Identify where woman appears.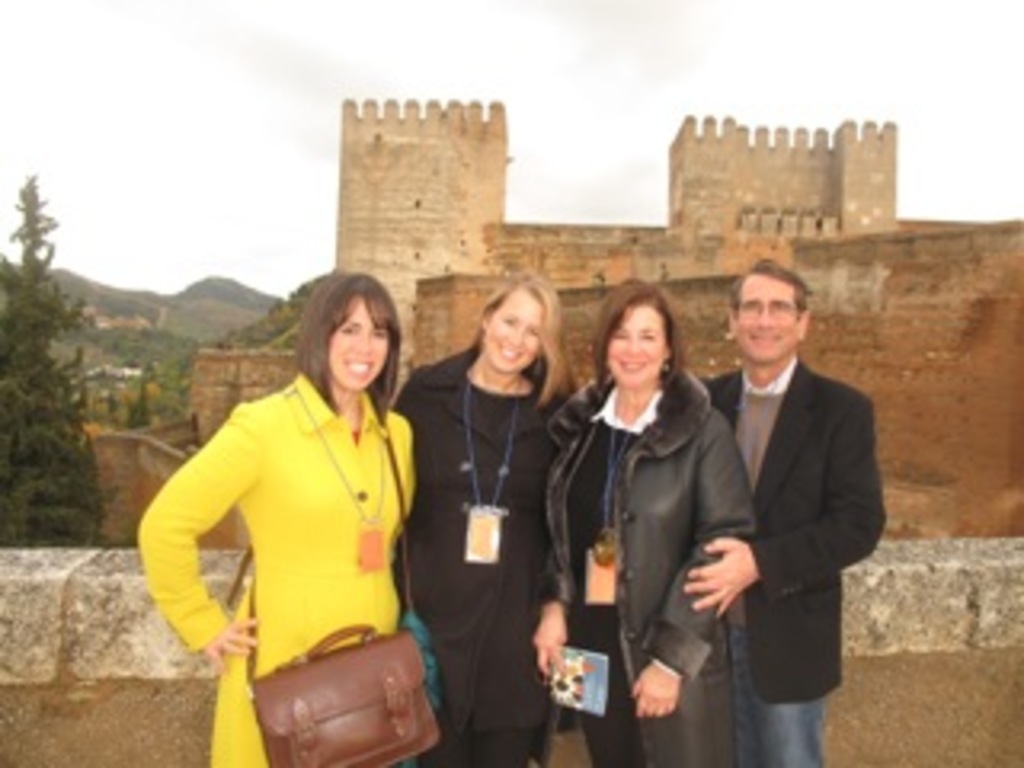
Appears at rect(128, 269, 419, 765).
